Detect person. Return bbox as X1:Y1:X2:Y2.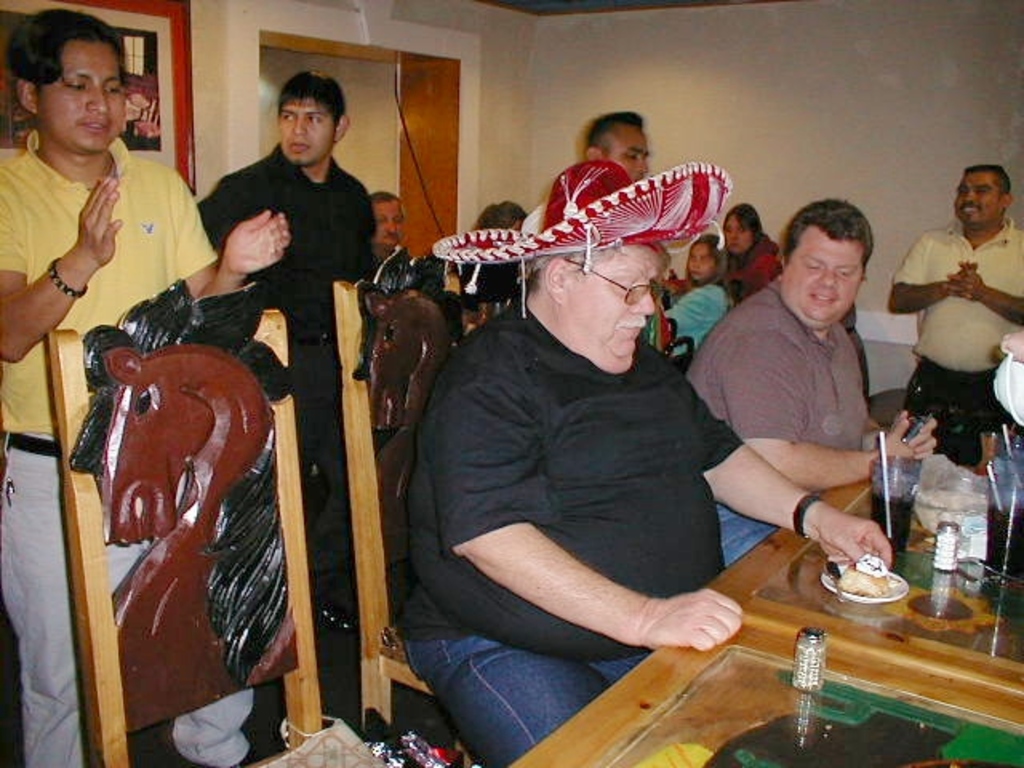
717:195:782:307.
